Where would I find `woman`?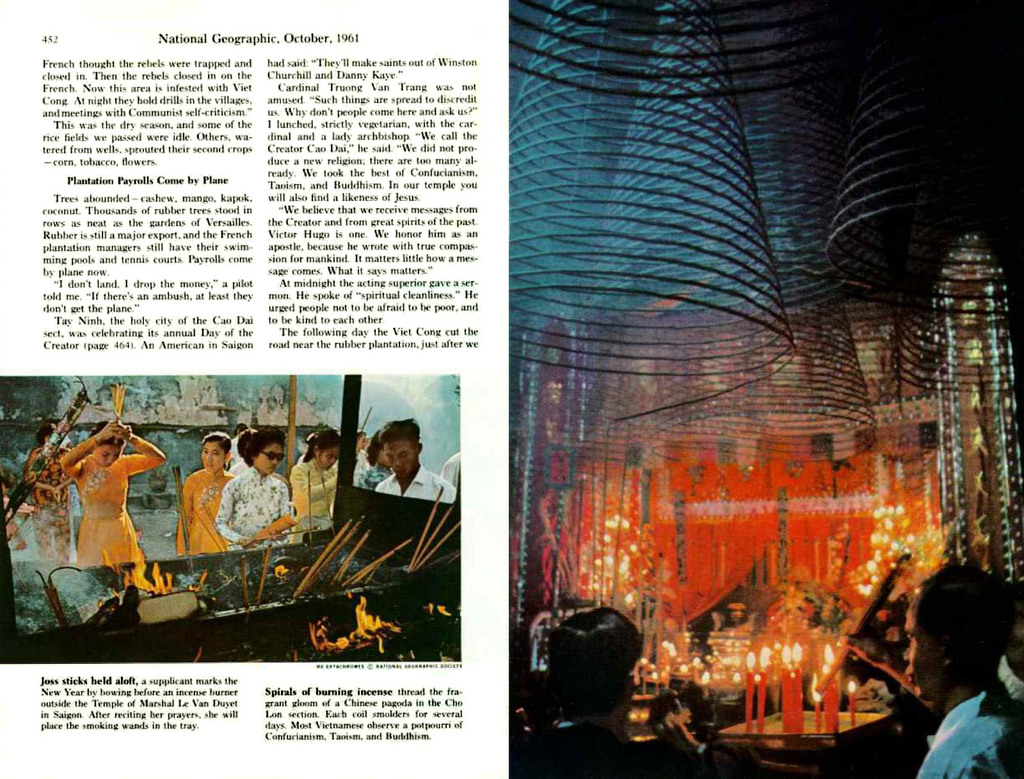
At locate(168, 430, 239, 560).
